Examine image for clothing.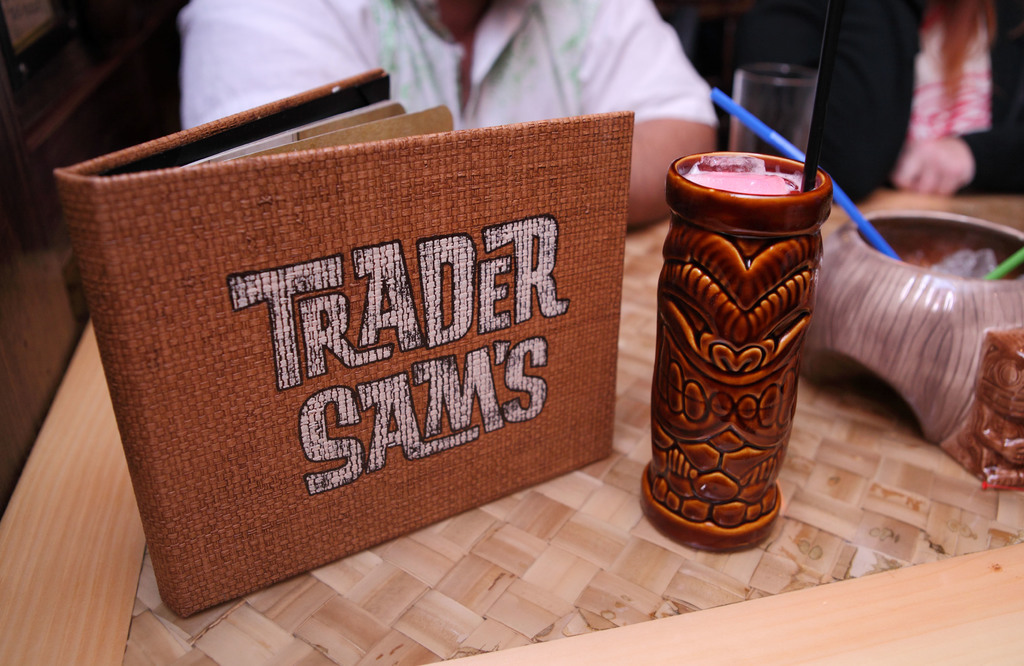
Examination result: BBox(808, 0, 1023, 198).
